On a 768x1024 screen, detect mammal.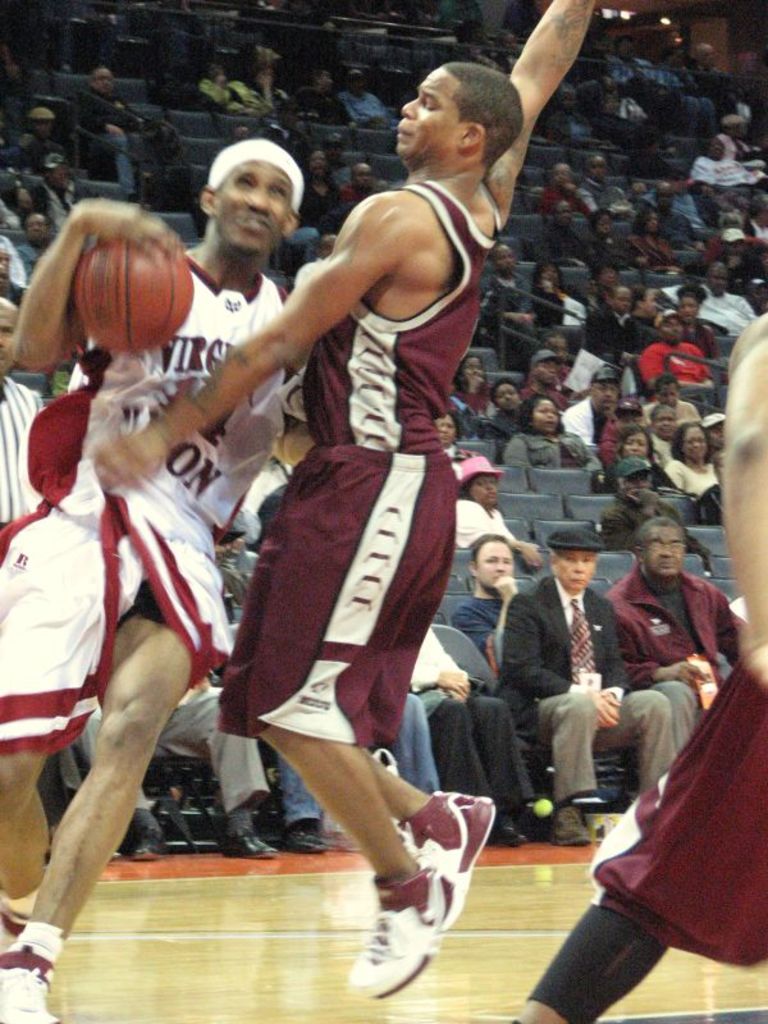
BBox(497, 27, 525, 68).
